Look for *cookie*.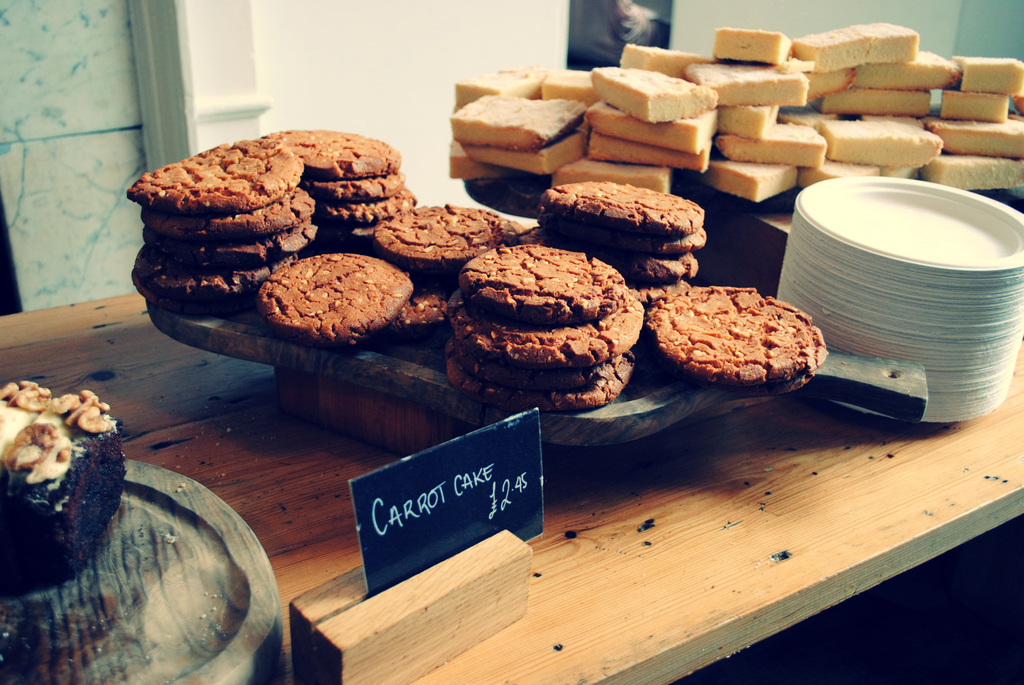
Found: {"x1": 643, "y1": 285, "x2": 829, "y2": 393}.
